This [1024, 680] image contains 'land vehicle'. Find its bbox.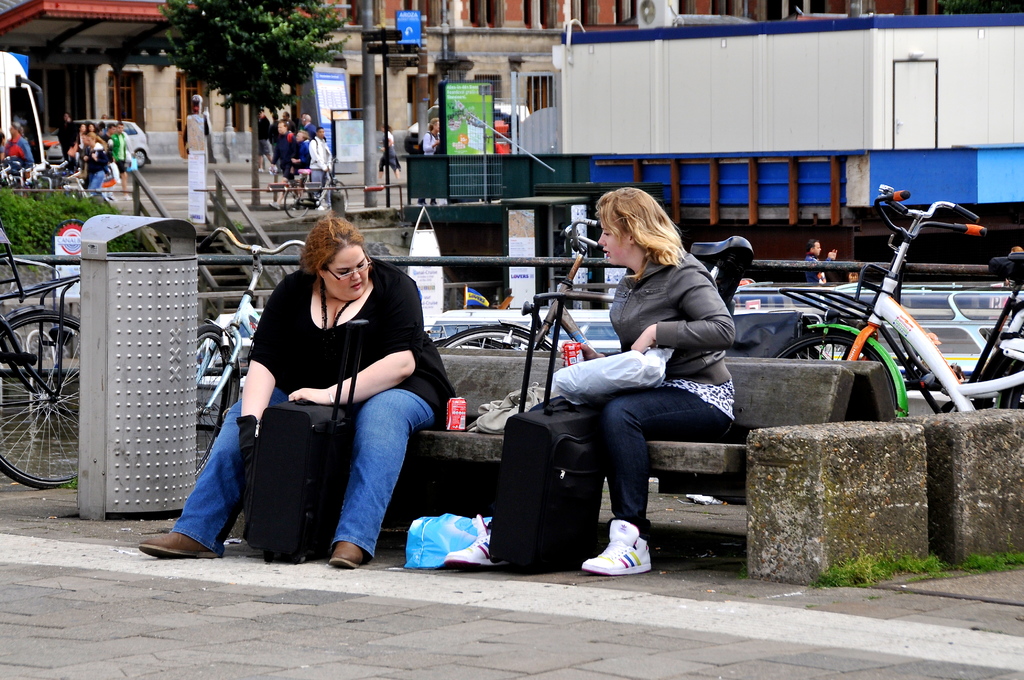
[42, 114, 153, 173].
